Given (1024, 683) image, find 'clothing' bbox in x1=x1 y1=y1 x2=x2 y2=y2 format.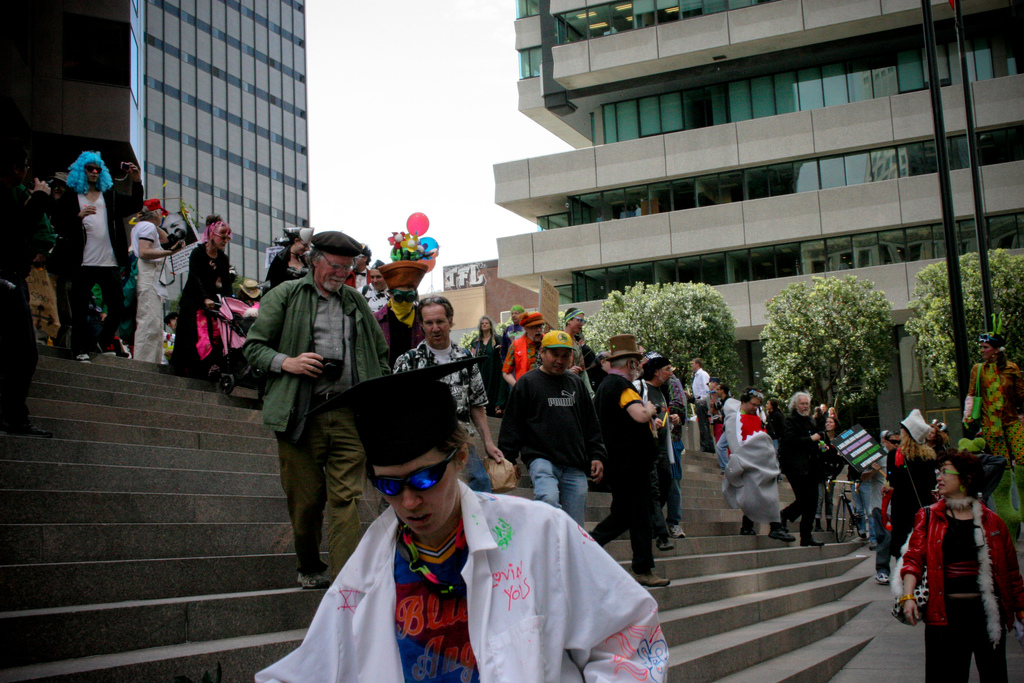
x1=591 y1=370 x2=657 y2=575.
